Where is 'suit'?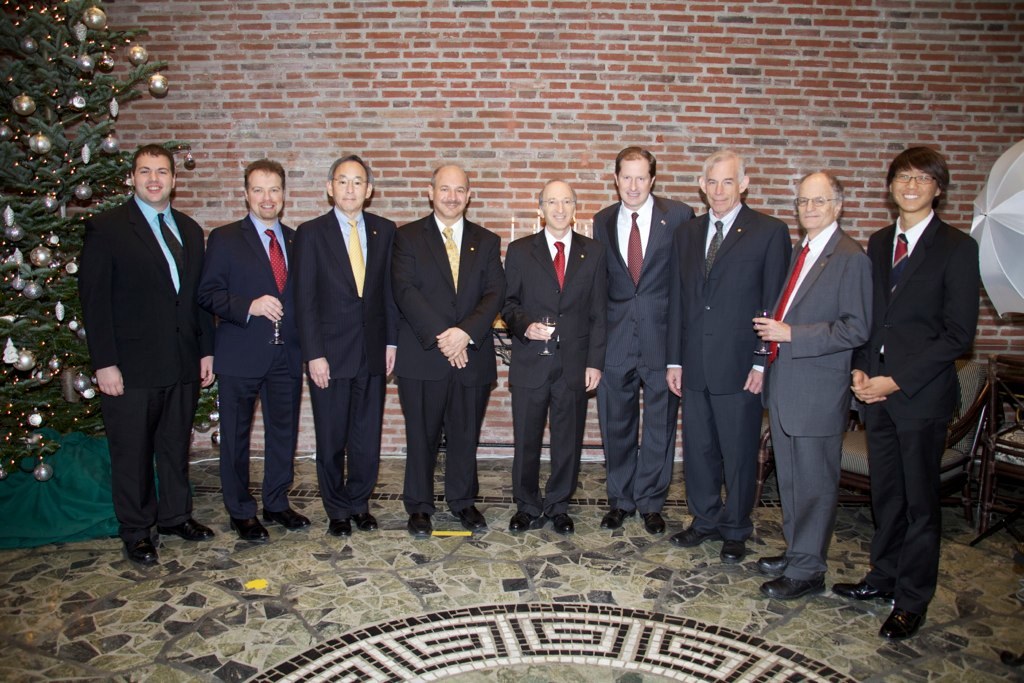
<bbox>596, 137, 692, 534</bbox>.
